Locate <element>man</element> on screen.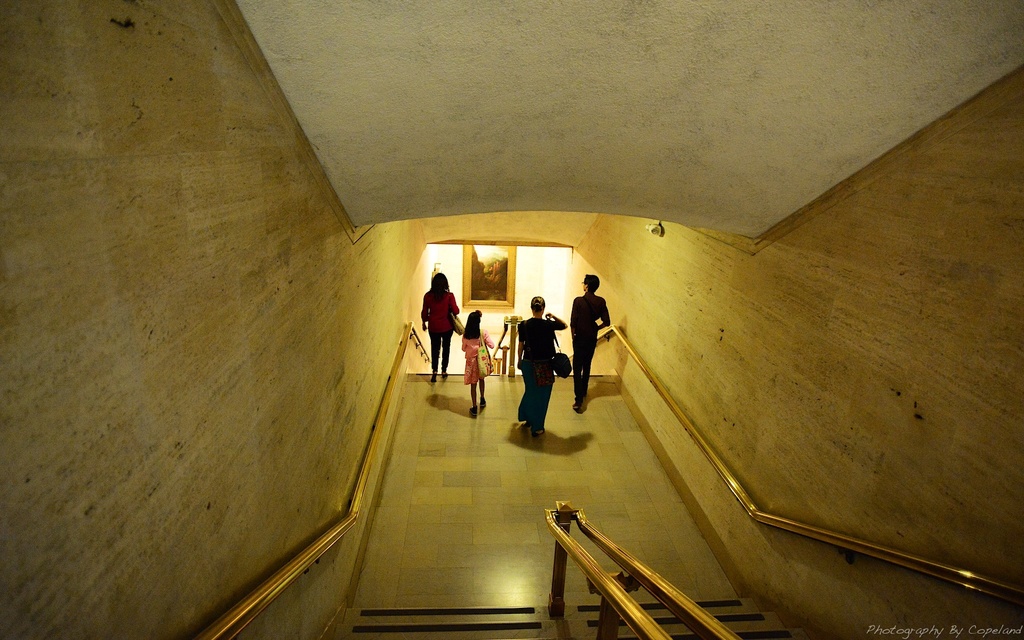
On screen at region(570, 276, 610, 410).
